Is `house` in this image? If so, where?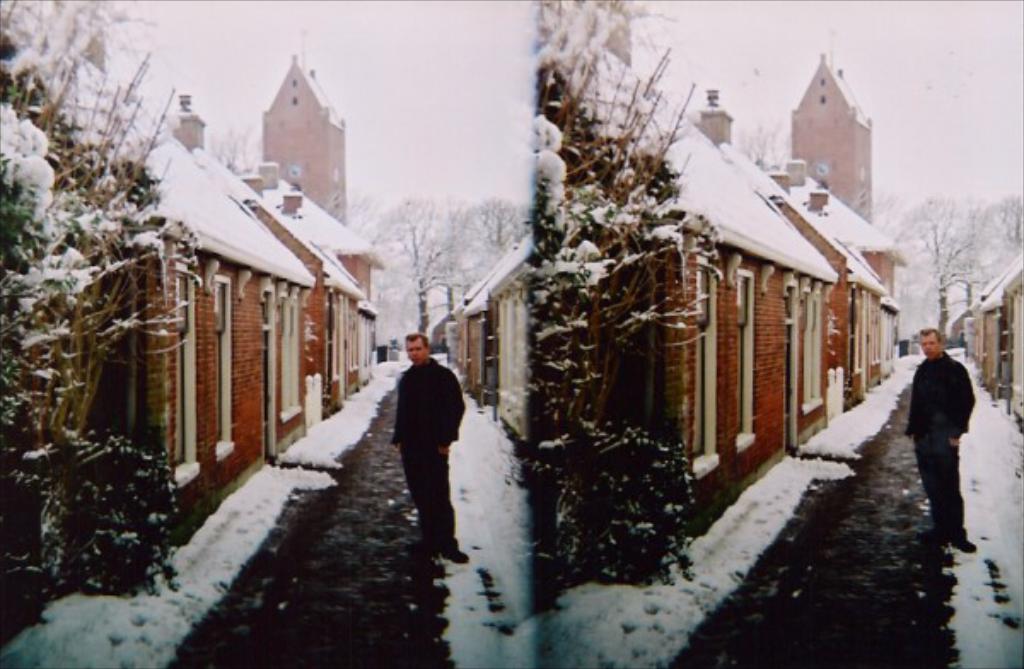
Yes, at box(937, 244, 1022, 459).
